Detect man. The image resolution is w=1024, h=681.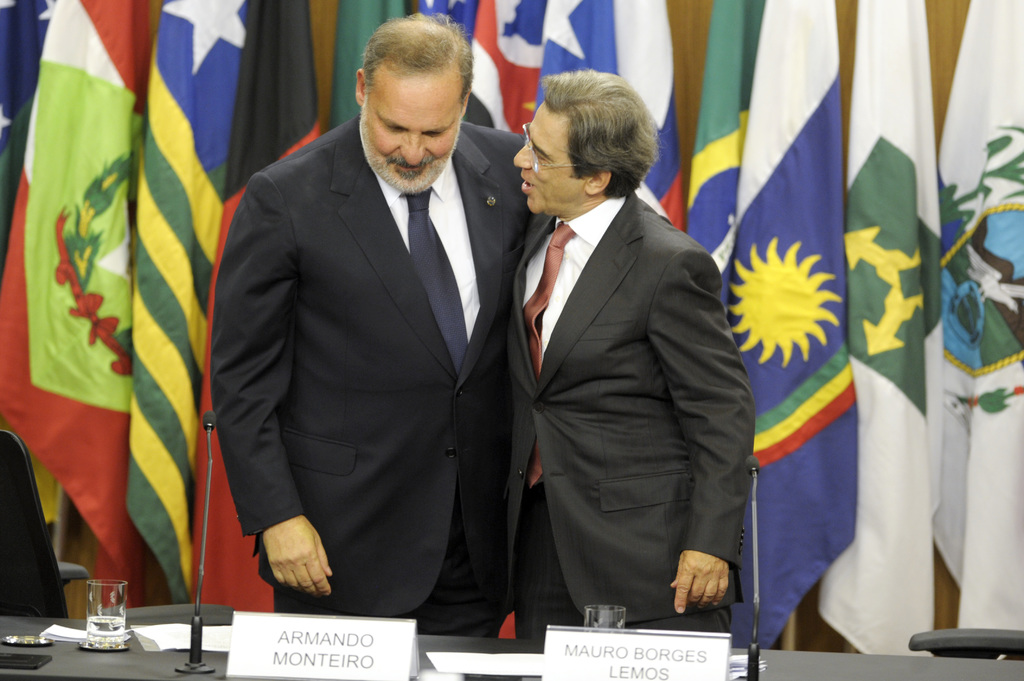
BBox(502, 70, 760, 640).
